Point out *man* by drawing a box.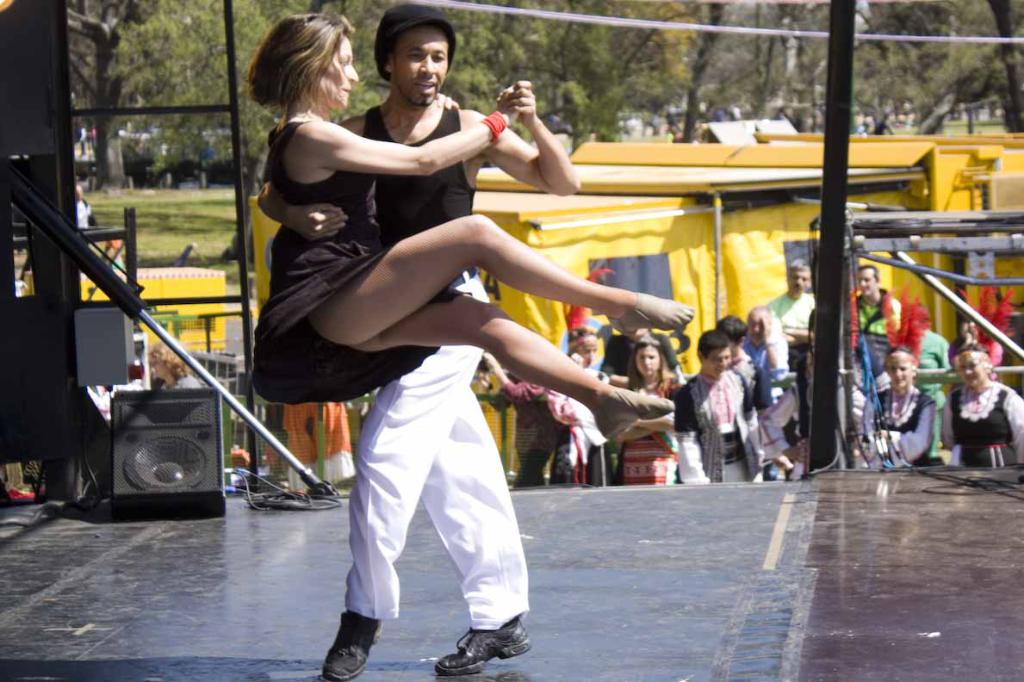
x1=268, y1=38, x2=606, y2=660.
